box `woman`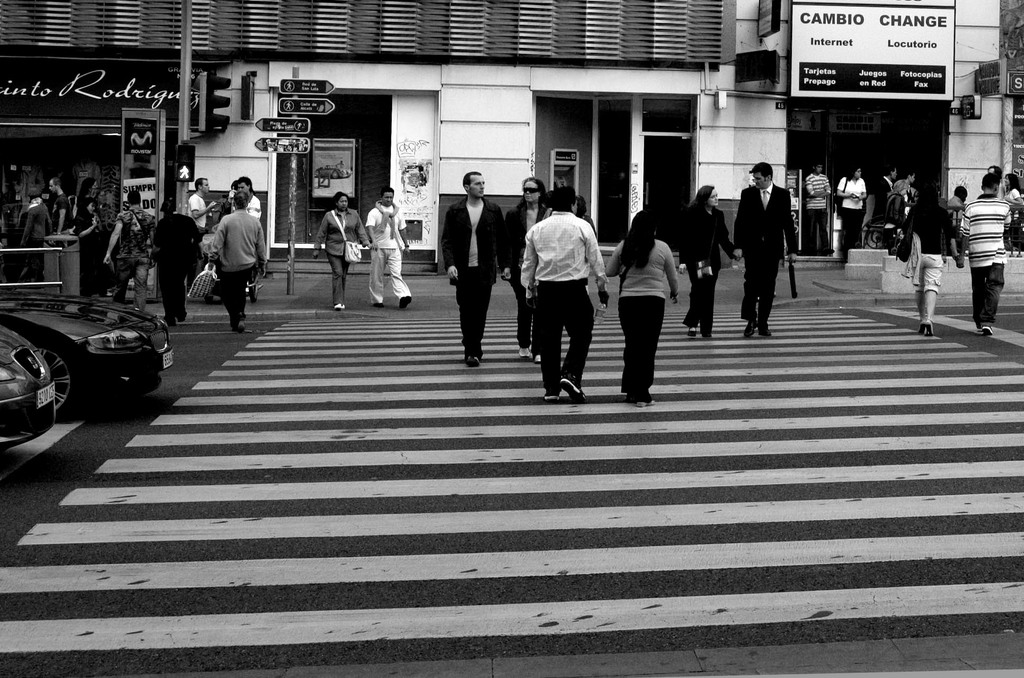
pyautogui.locateOnScreen(613, 203, 681, 403)
